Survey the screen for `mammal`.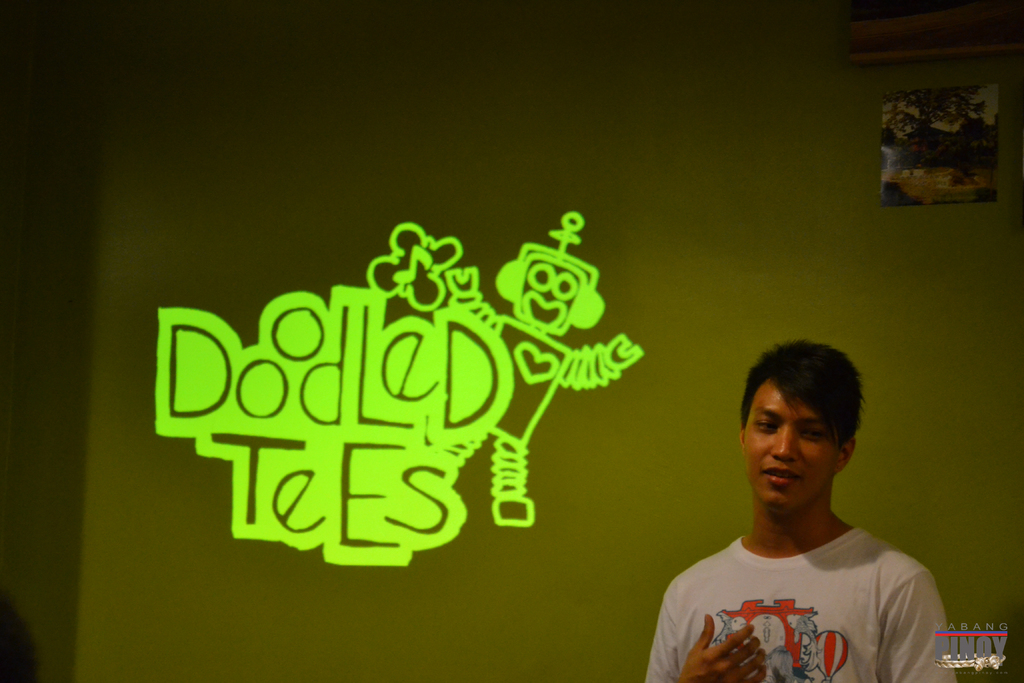
Survey found: 645/352/946/676.
